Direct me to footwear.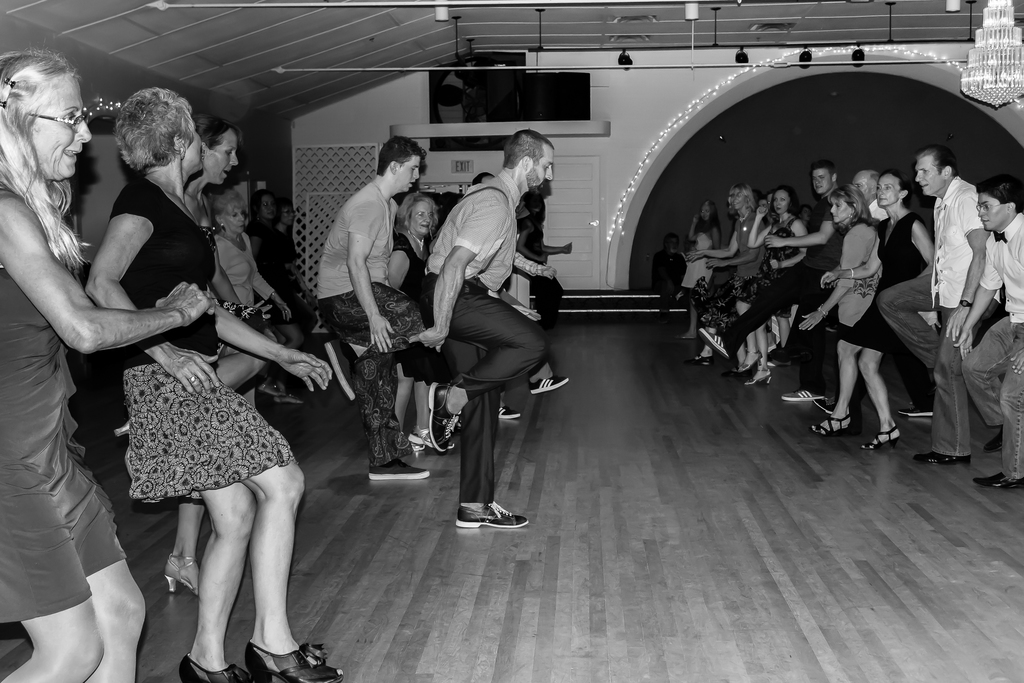
Direction: pyautogui.locateOnScreen(454, 498, 526, 525).
